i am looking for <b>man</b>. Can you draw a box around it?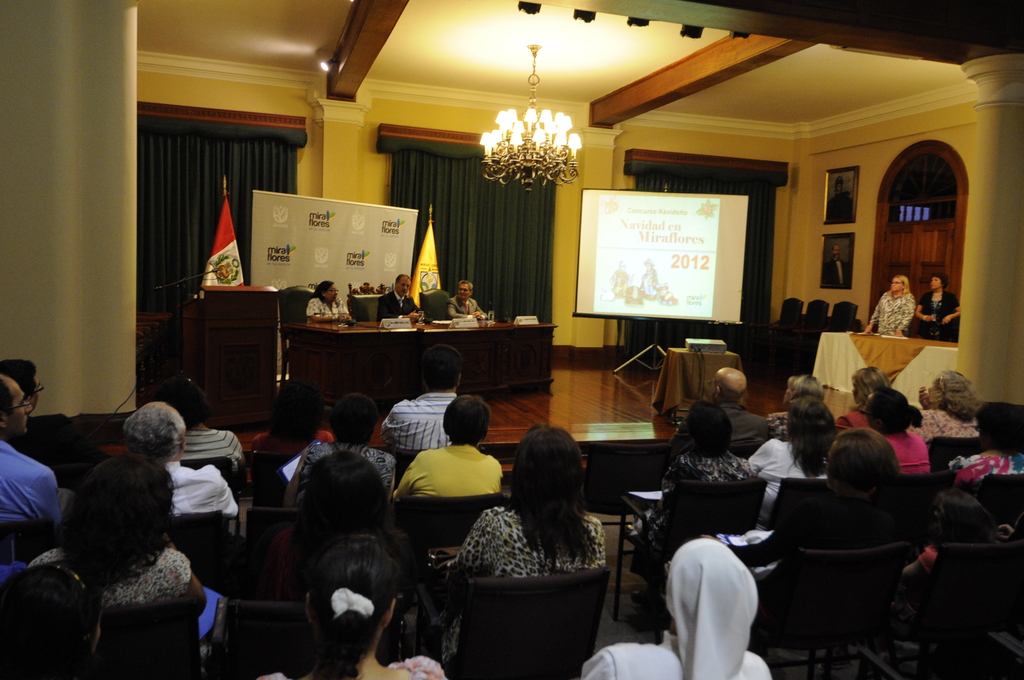
Sure, the bounding box is locate(0, 377, 63, 525).
